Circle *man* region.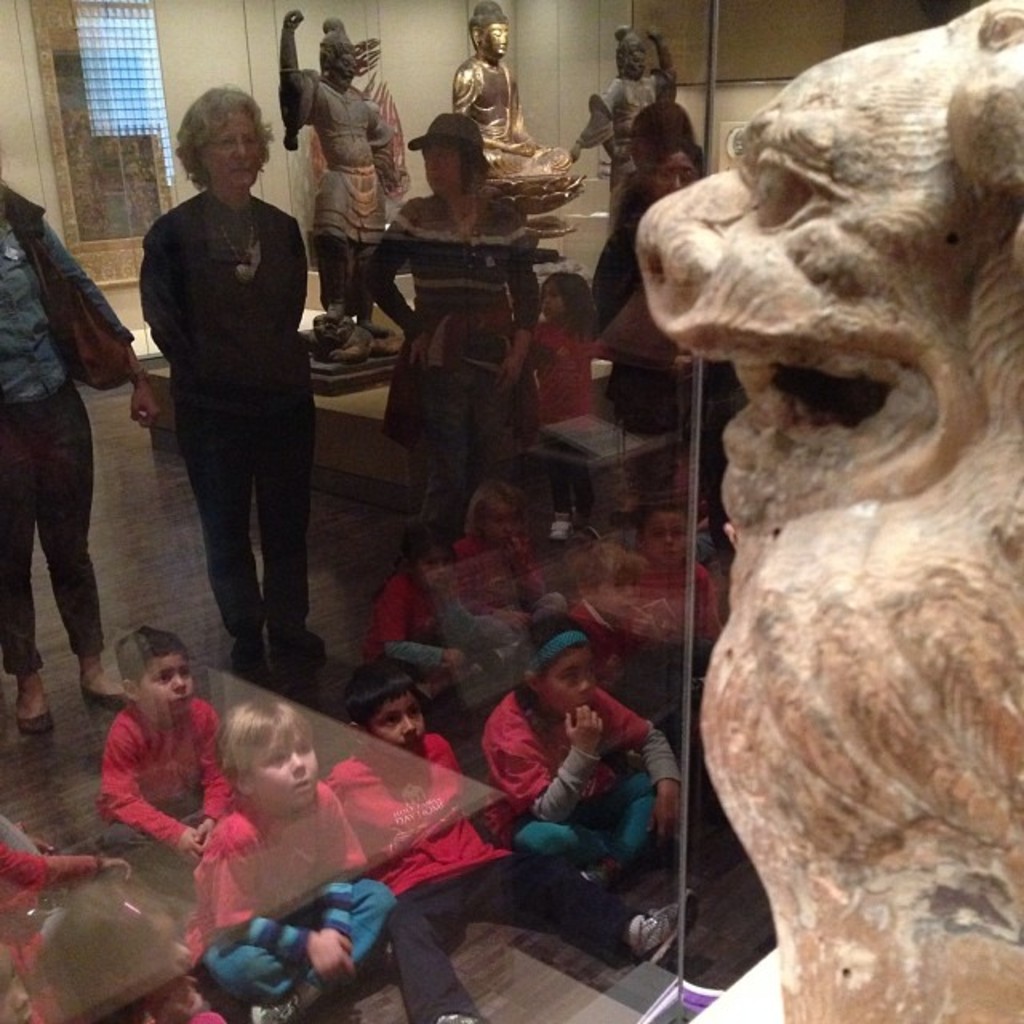
Region: (left=442, top=0, right=568, bottom=186).
